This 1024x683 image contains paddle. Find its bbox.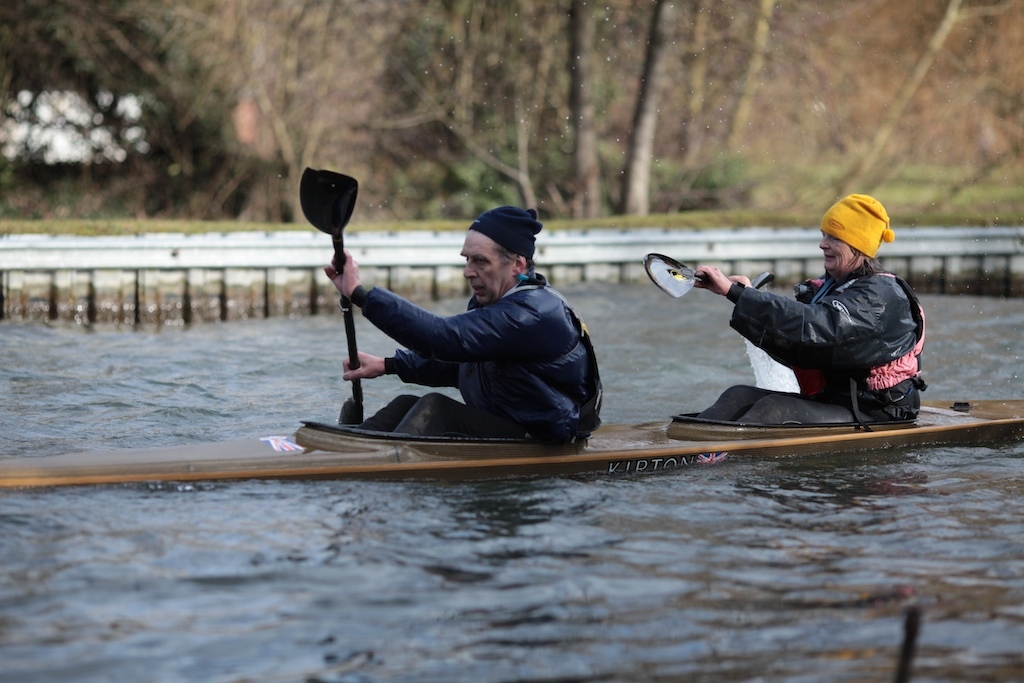
<bbox>300, 162, 367, 426</bbox>.
